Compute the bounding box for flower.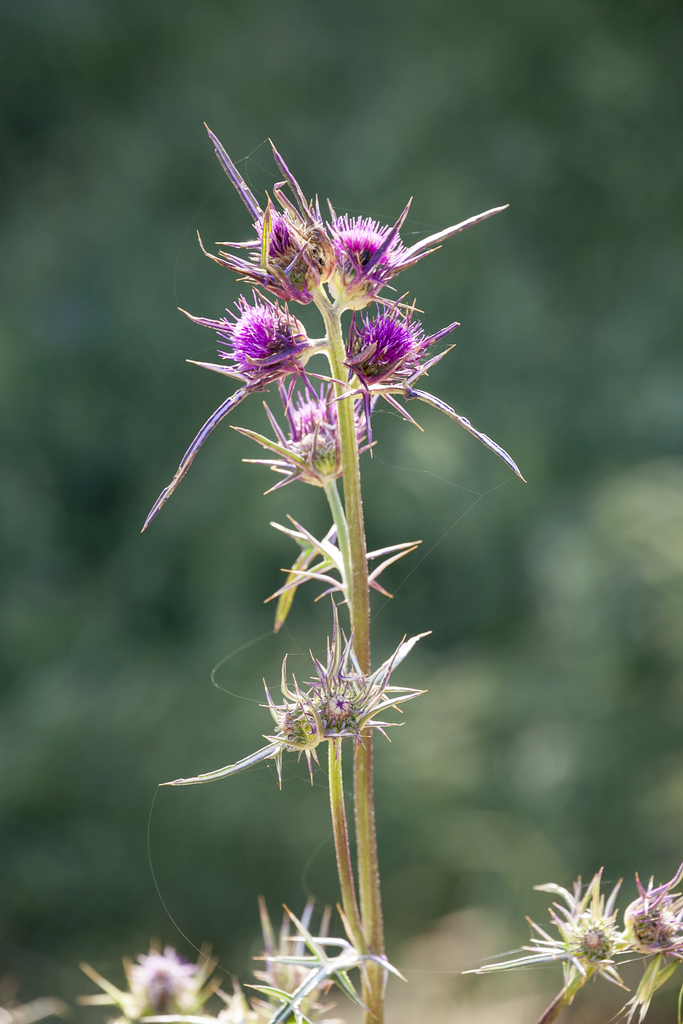
(456,861,618,994).
